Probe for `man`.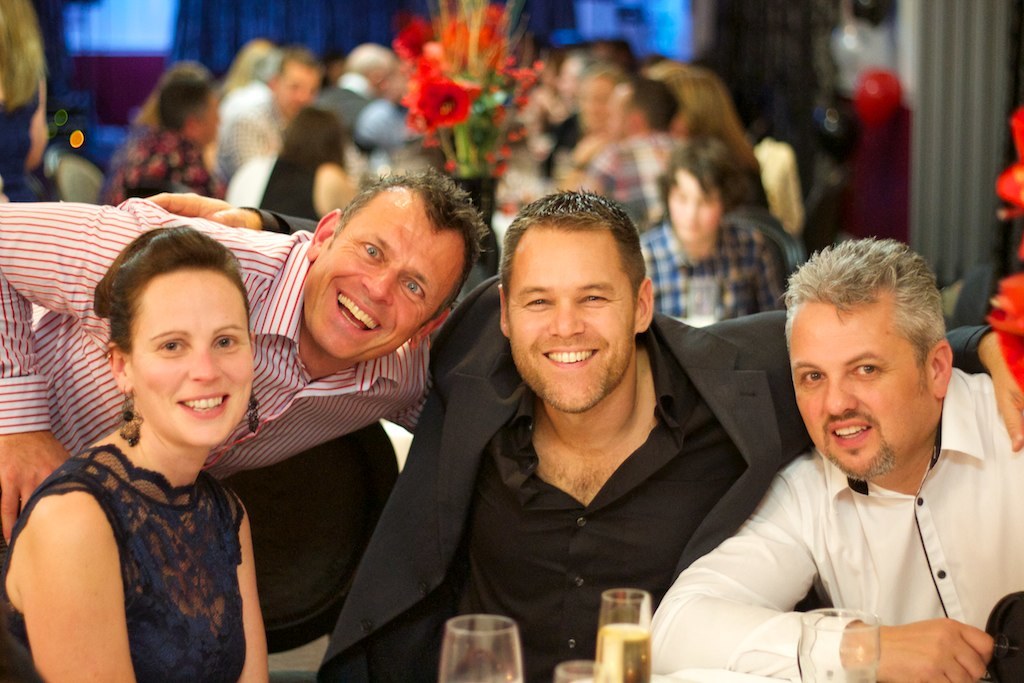
Probe result: [left=0, top=161, right=492, bottom=548].
